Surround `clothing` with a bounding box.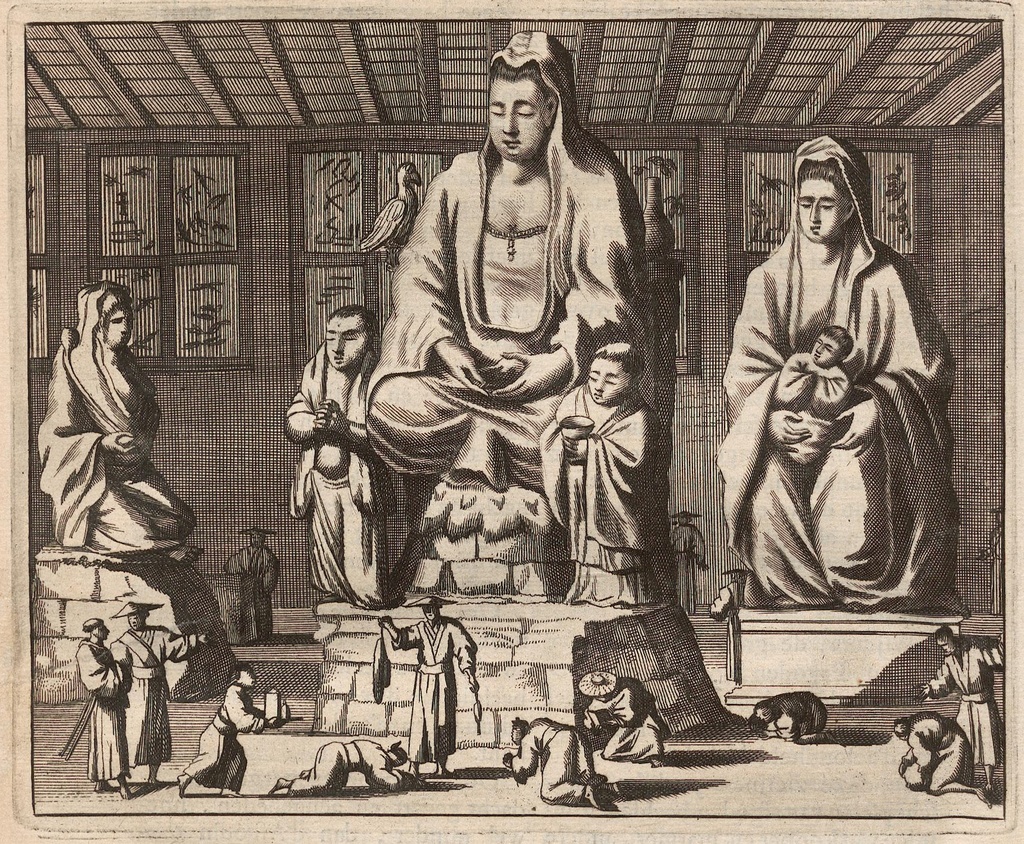
(x1=358, y1=589, x2=483, y2=777).
